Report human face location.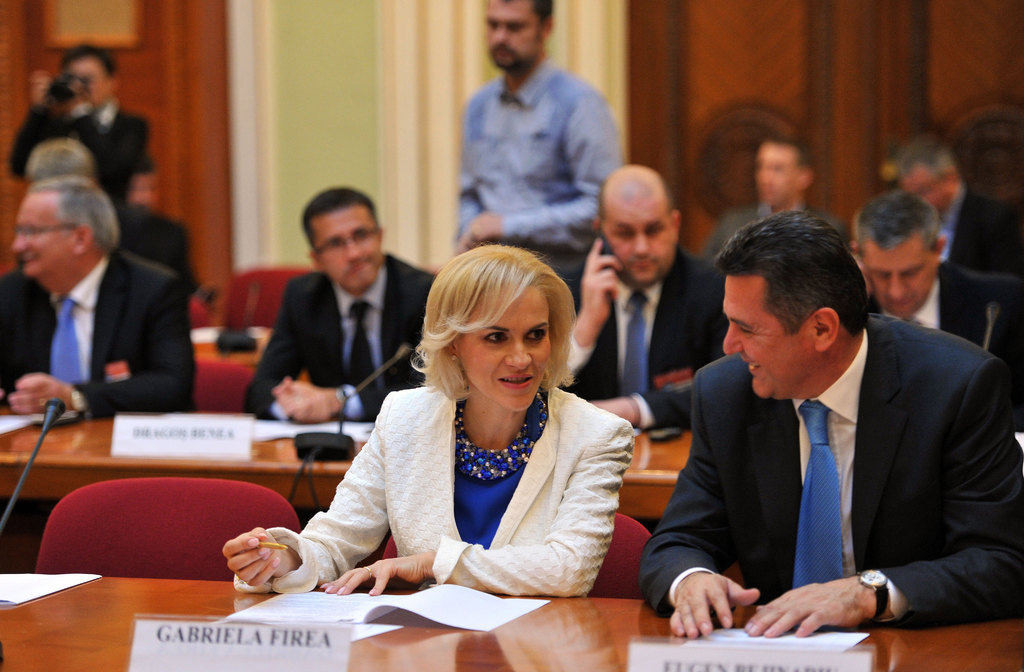
Report: crop(458, 286, 550, 412).
